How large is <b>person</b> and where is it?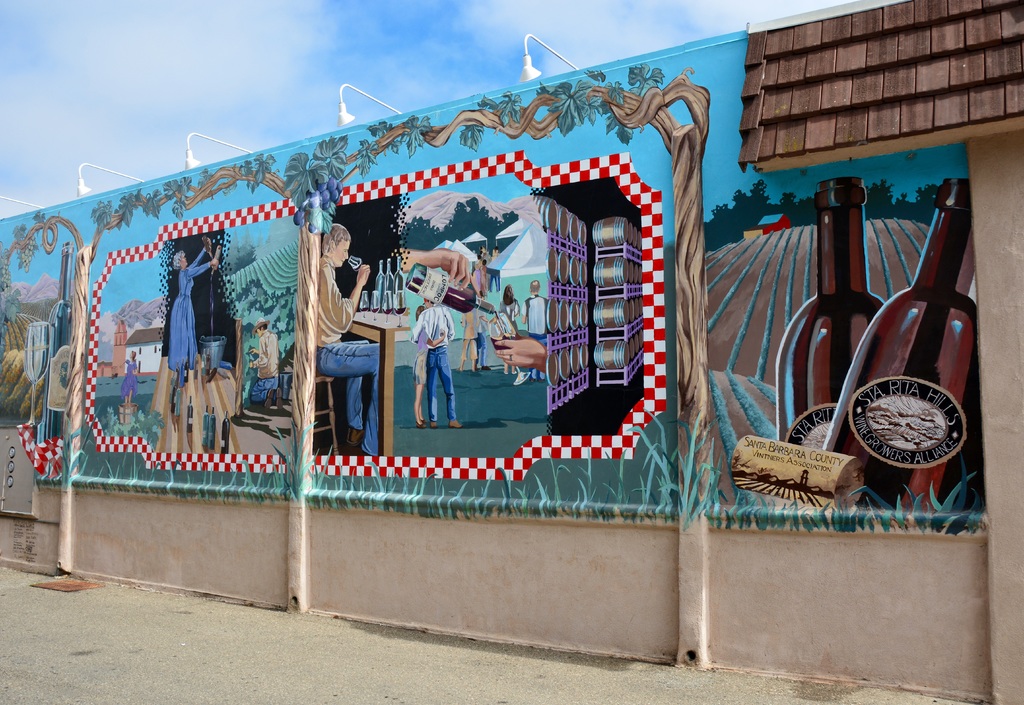
Bounding box: [left=499, top=280, right=521, bottom=372].
